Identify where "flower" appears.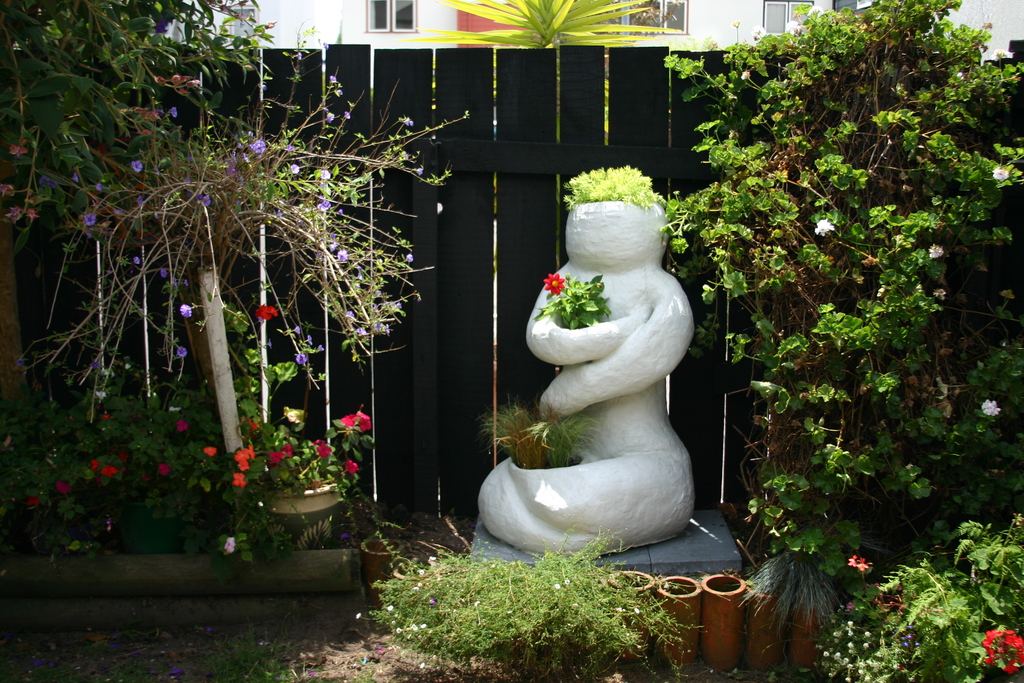
Appears at (left=230, top=472, right=242, bottom=490).
